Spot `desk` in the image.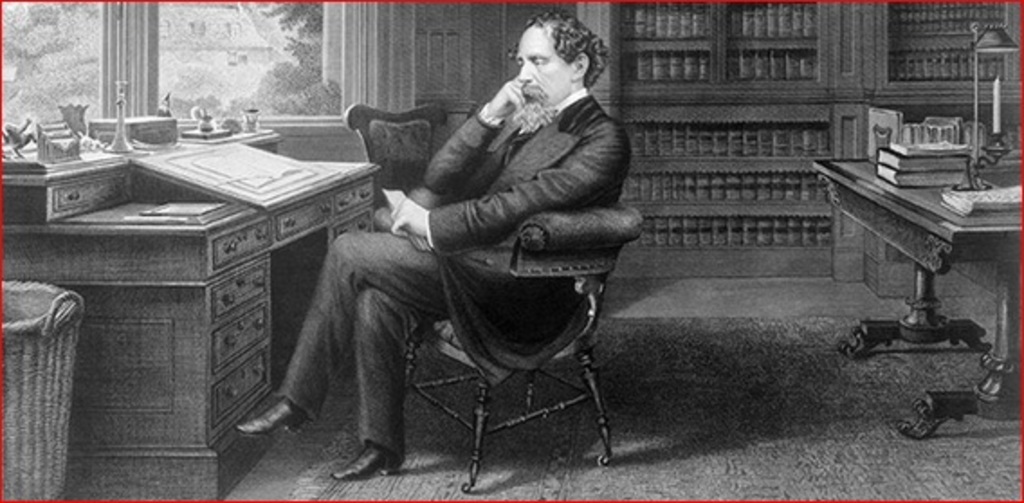
`desk` found at 5:166:379:498.
